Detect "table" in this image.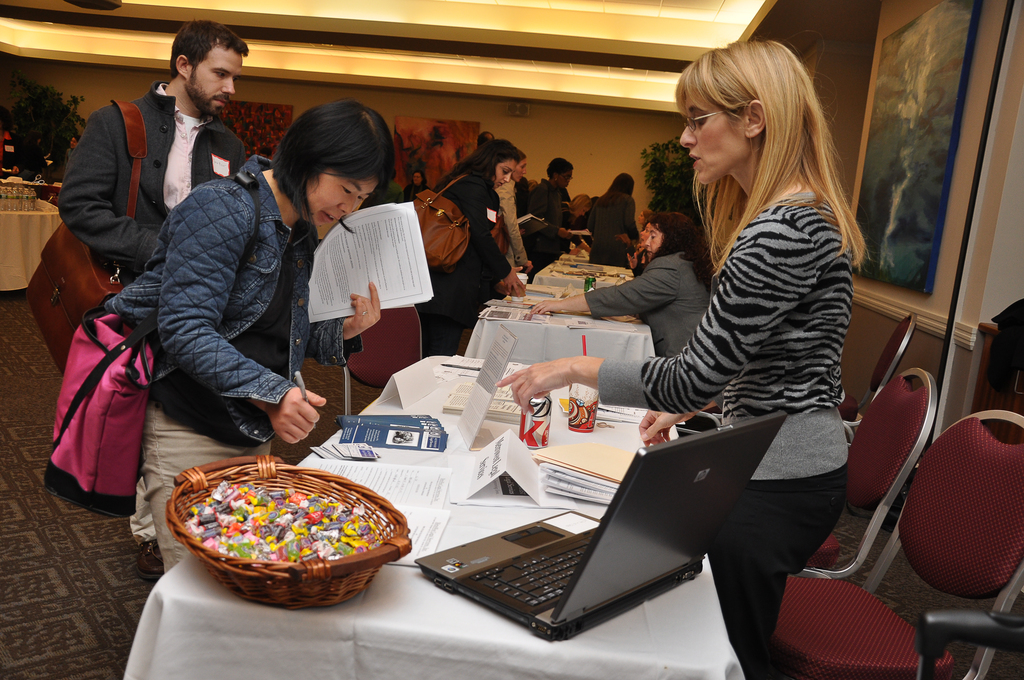
Detection: Rect(99, 347, 879, 677).
